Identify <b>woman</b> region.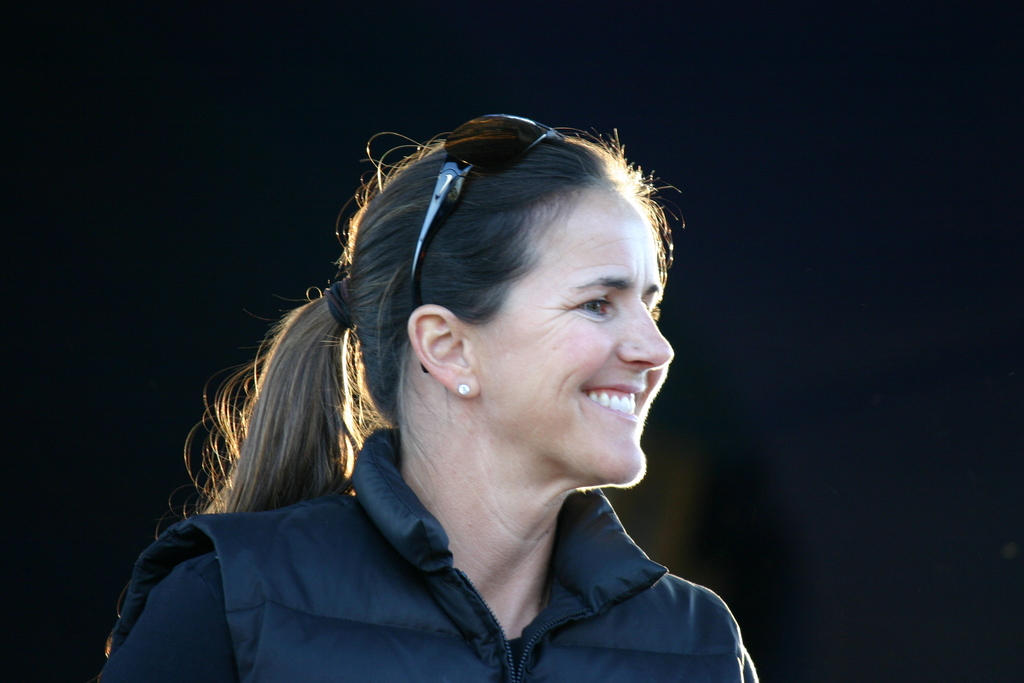
Region: bbox=(127, 99, 751, 680).
